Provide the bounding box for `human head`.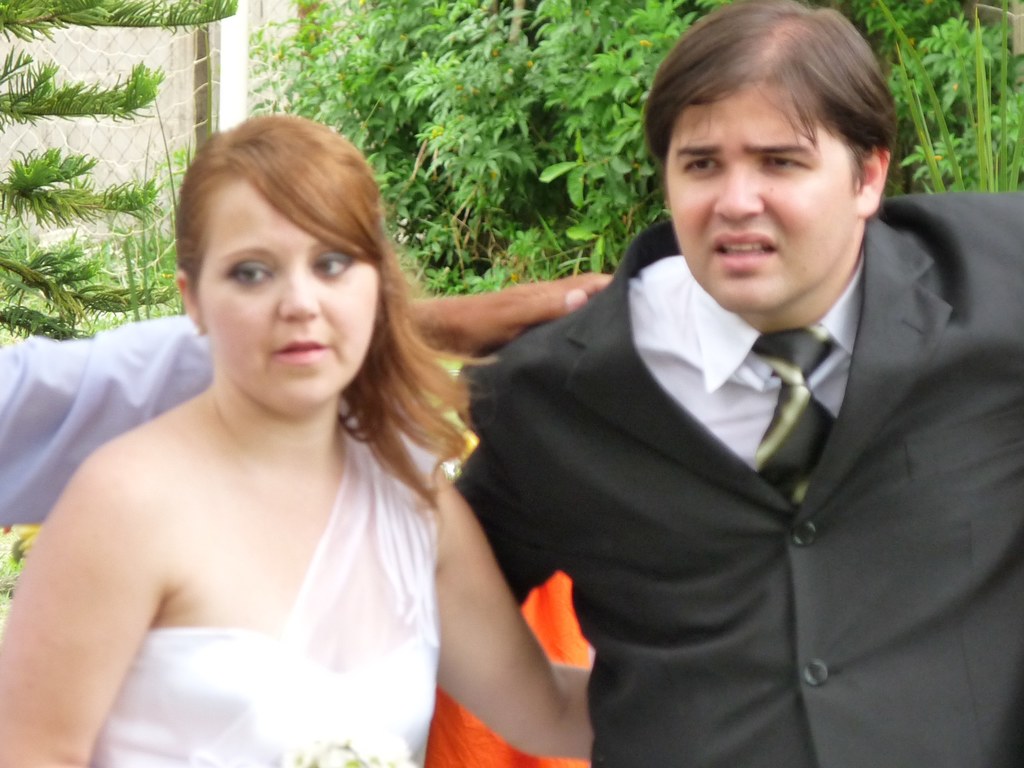
645:0:899:314.
